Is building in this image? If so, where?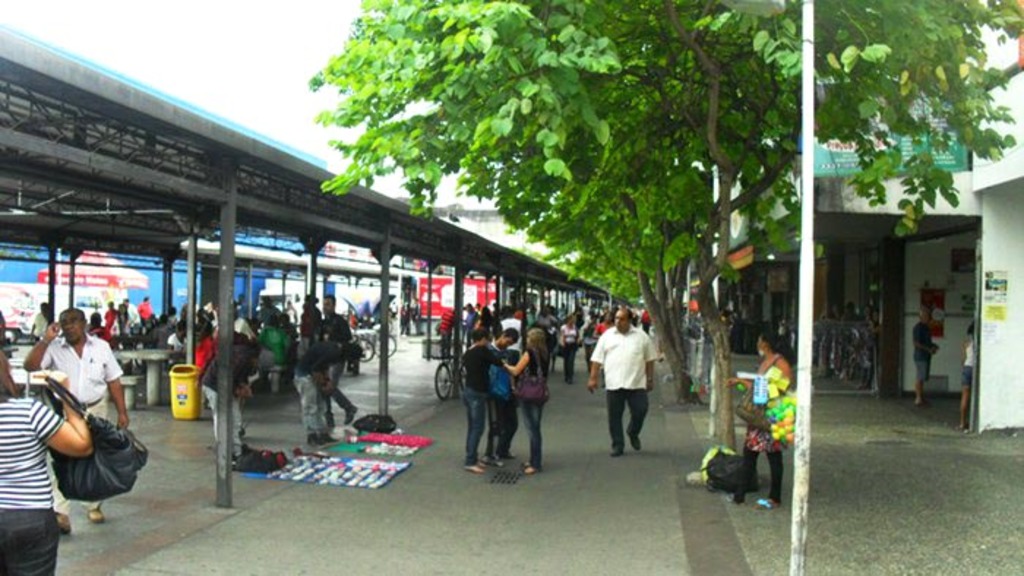
Yes, at (left=699, top=0, right=1023, bottom=430).
